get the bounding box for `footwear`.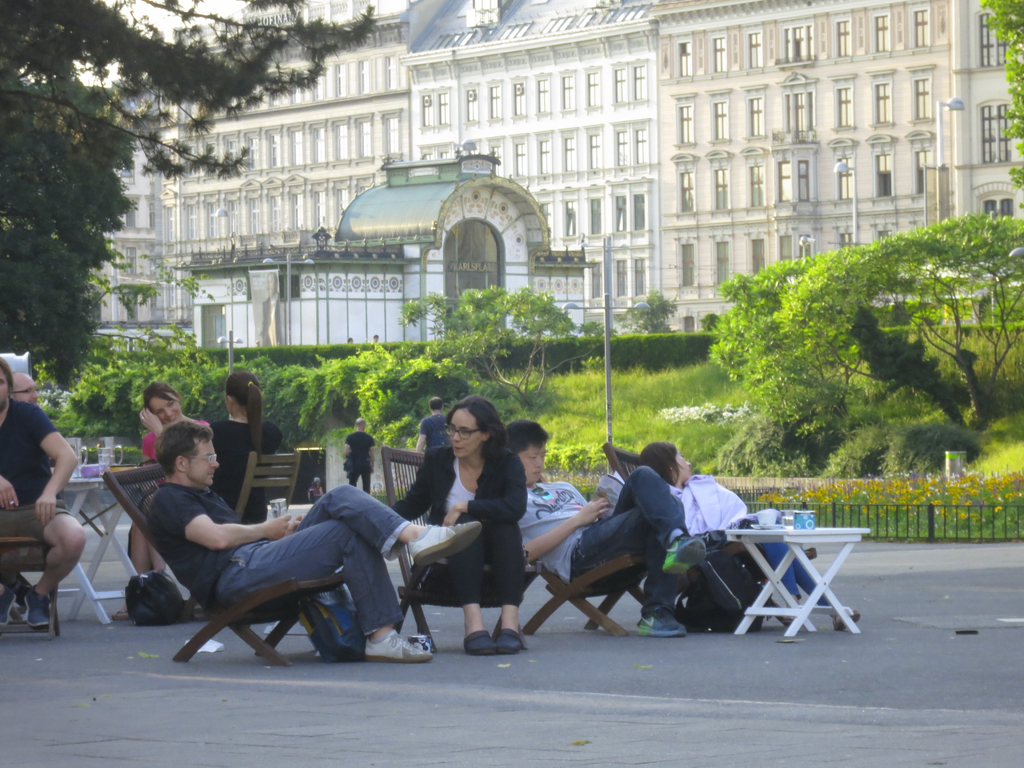
{"left": 493, "top": 629, "right": 524, "bottom": 654}.
